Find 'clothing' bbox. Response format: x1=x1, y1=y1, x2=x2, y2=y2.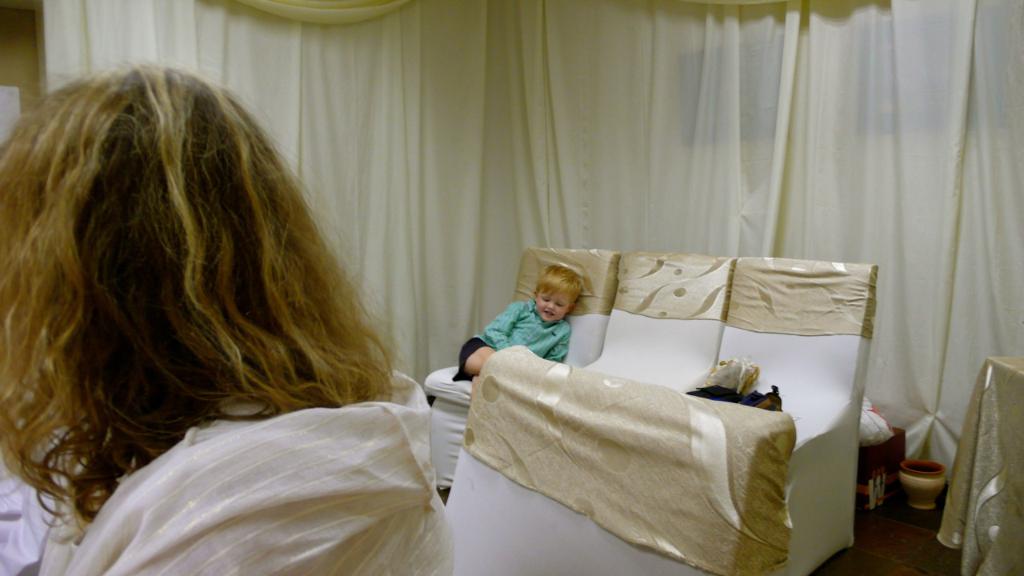
x1=22, y1=371, x2=453, y2=575.
